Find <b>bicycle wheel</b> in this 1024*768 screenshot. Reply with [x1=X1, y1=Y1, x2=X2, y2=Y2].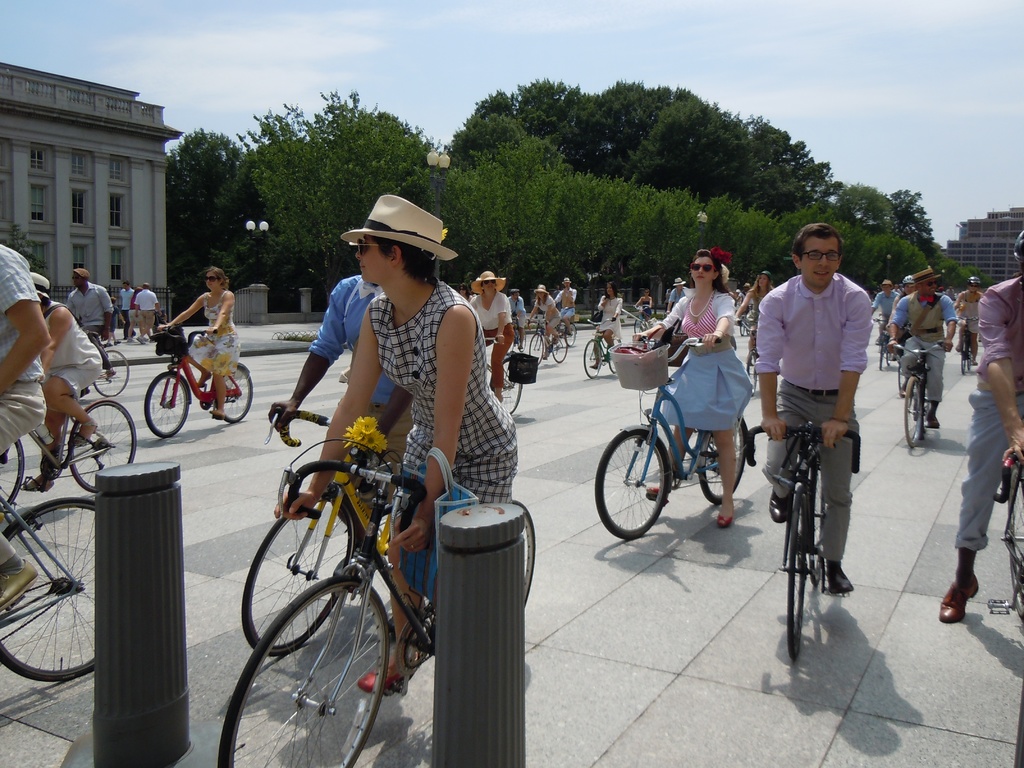
[x1=564, y1=324, x2=580, y2=349].
